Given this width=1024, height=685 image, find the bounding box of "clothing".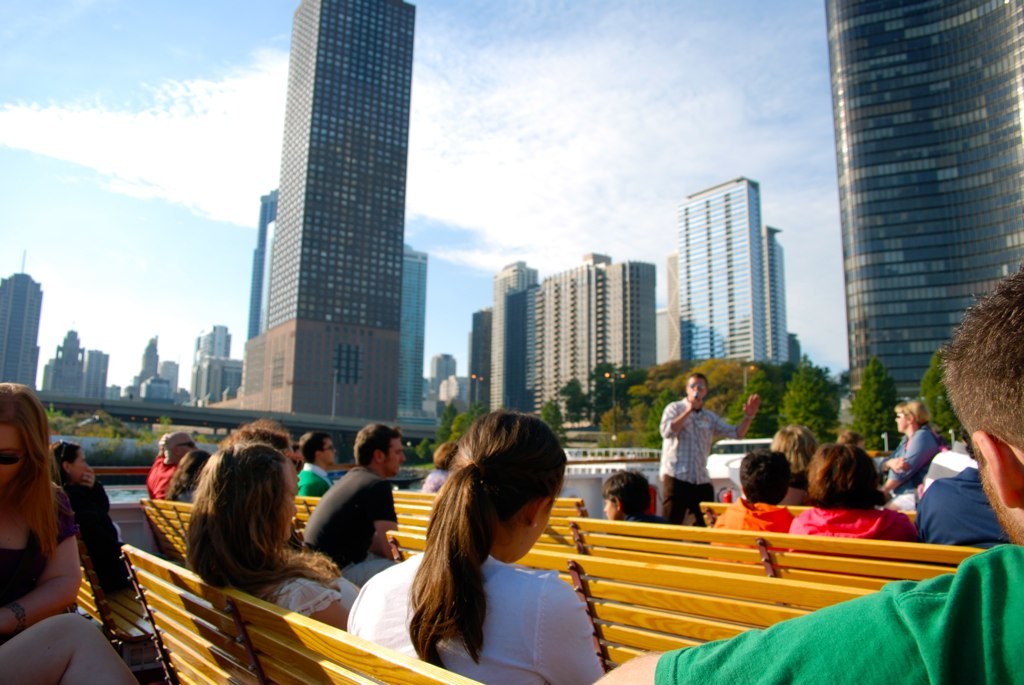
<box>0,483,81,646</box>.
